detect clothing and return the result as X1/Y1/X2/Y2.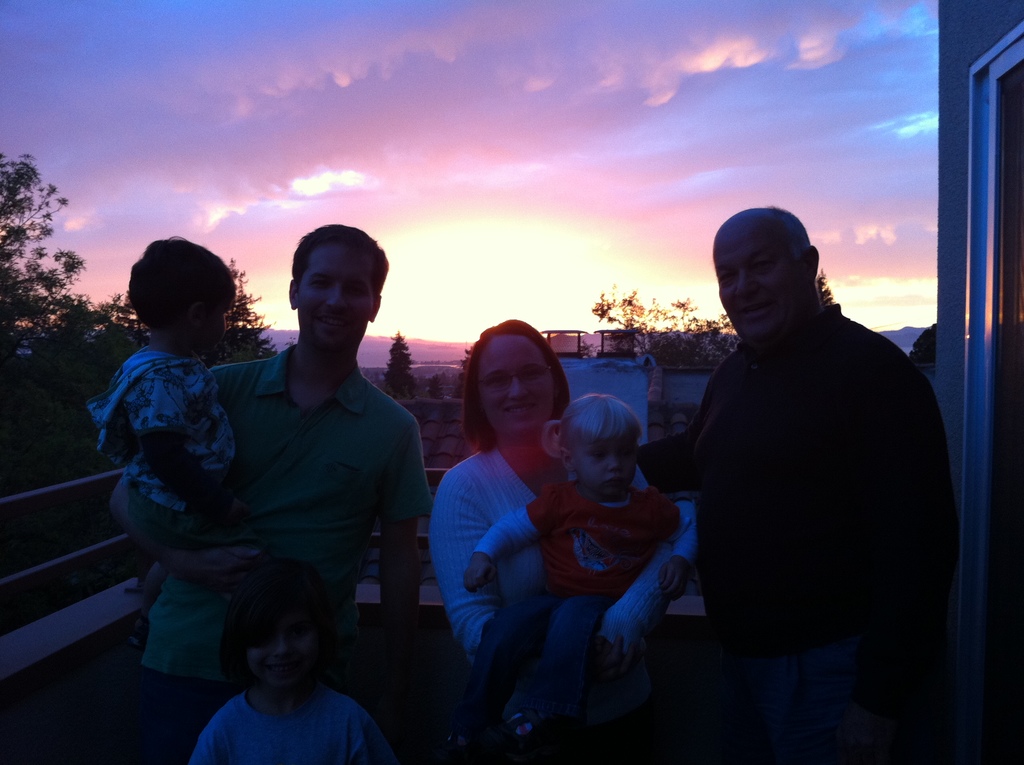
128/298/434/703.
